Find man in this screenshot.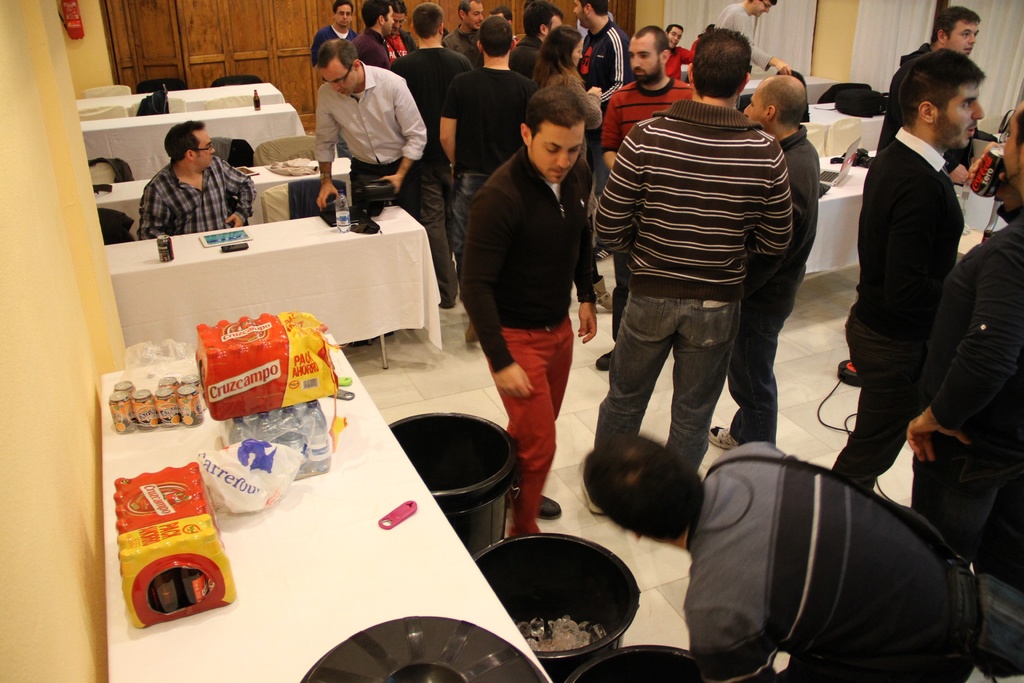
The bounding box for man is bbox=(307, 37, 431, 214).
